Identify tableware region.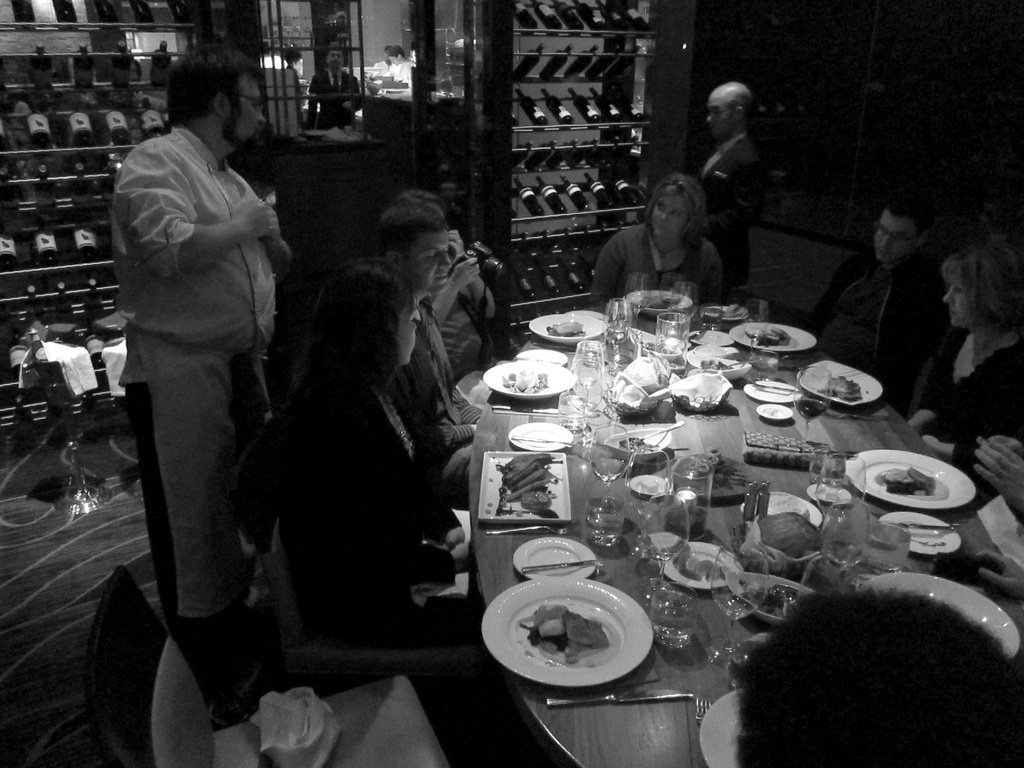
Region: region(570, 340, 603, 392).
